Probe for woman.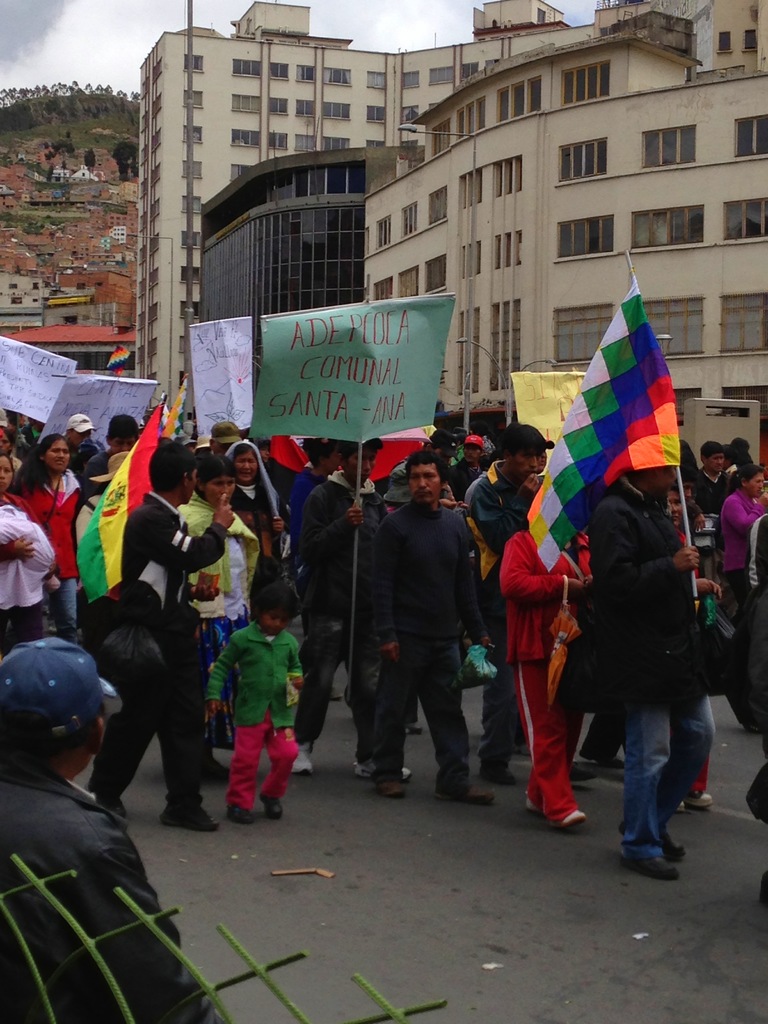
Probe result: bbox=[229, 442, 291, 573].
